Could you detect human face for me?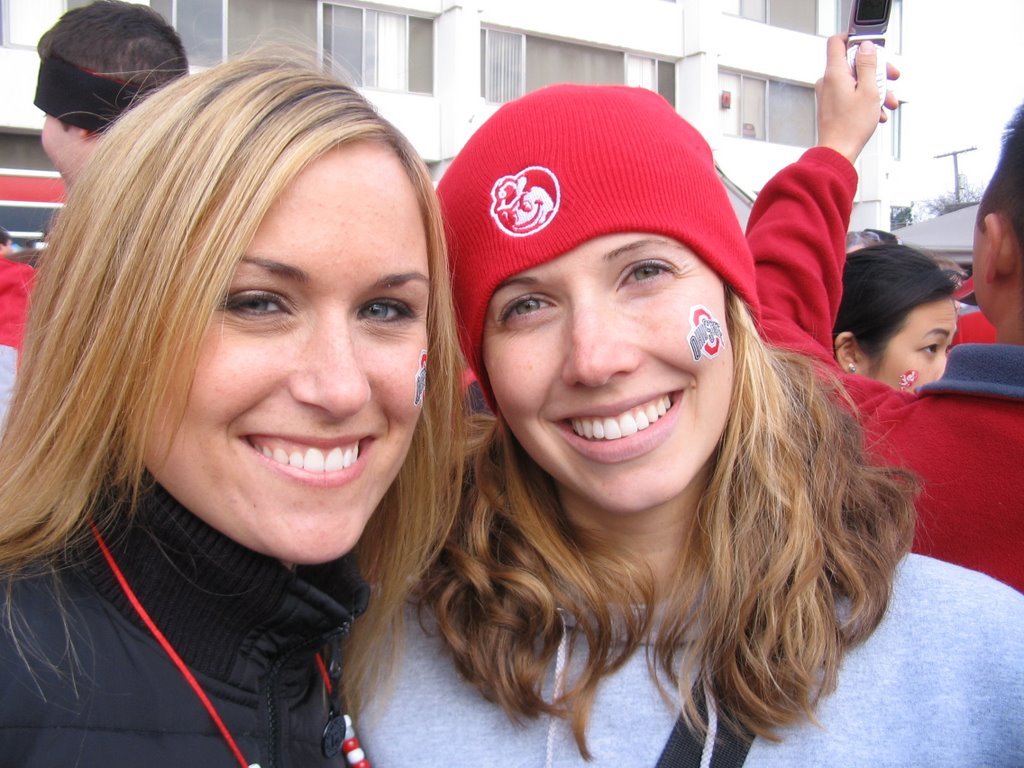
Detection result: select_region(488, 225, 733, 513).
